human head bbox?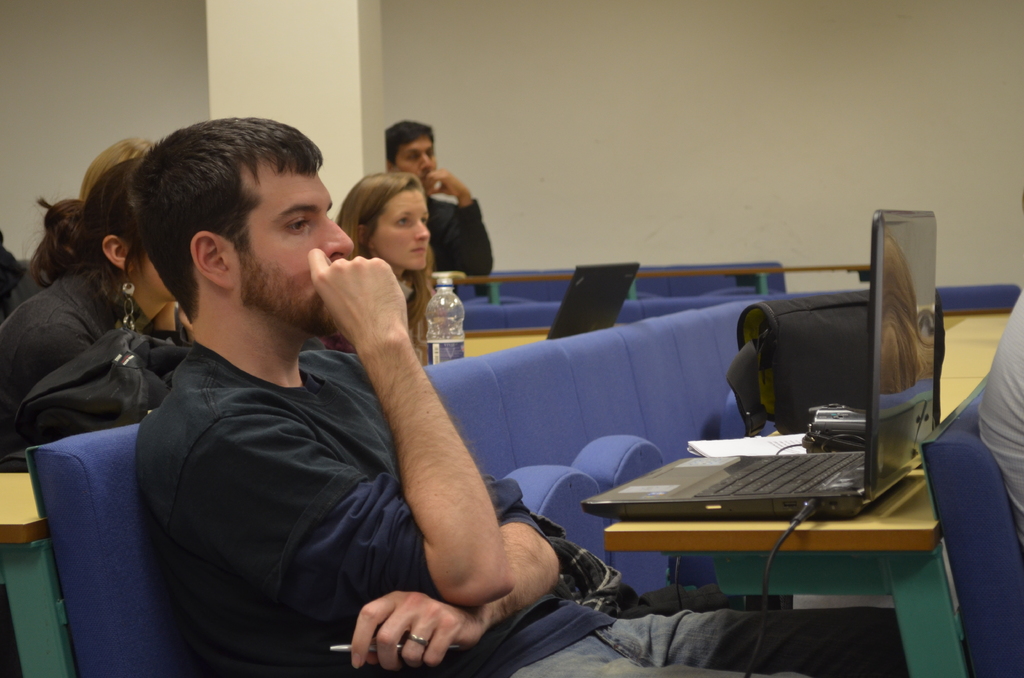
region(124, 118, 362, 337)
